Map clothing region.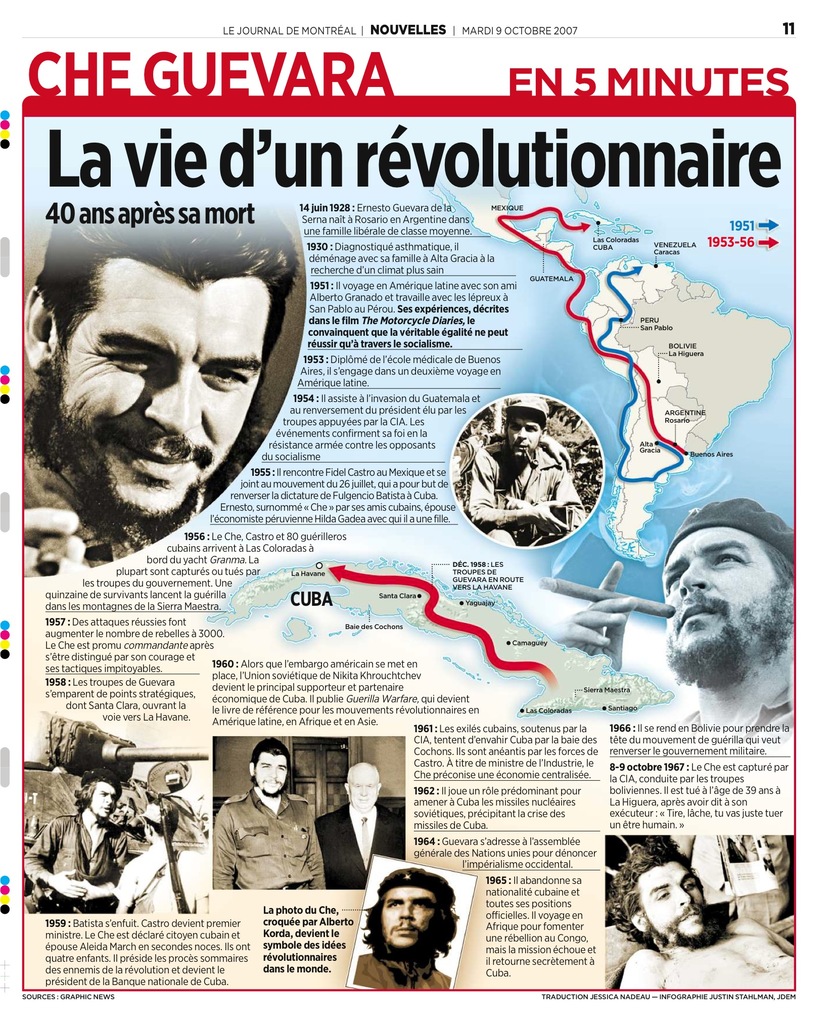
Mapped to 17:407:200:593.
